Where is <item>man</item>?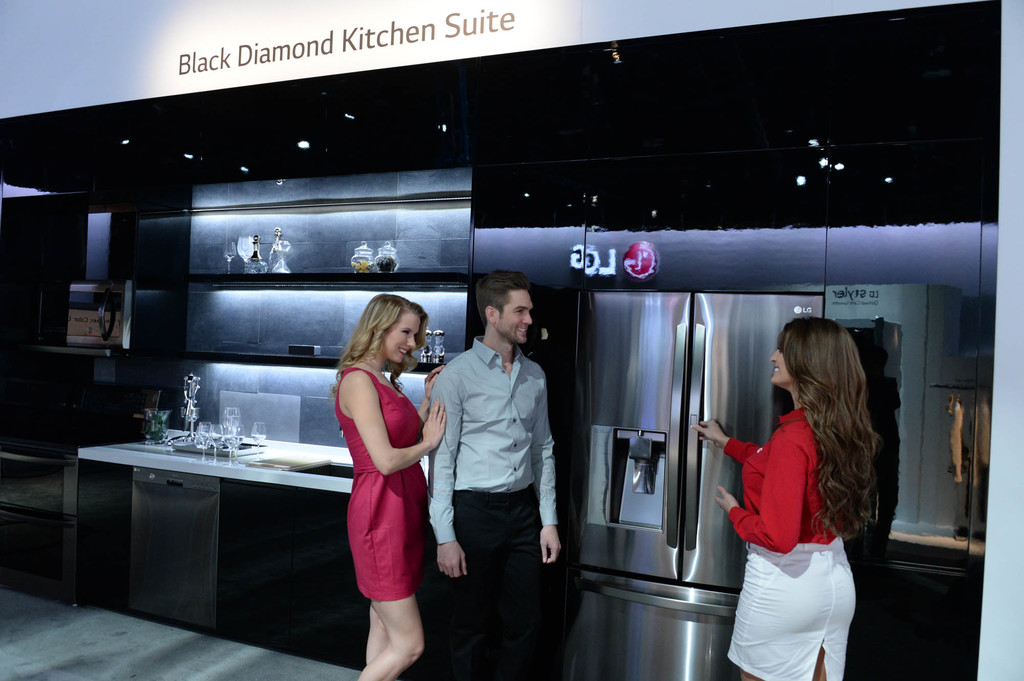
[429,278,570,659].
